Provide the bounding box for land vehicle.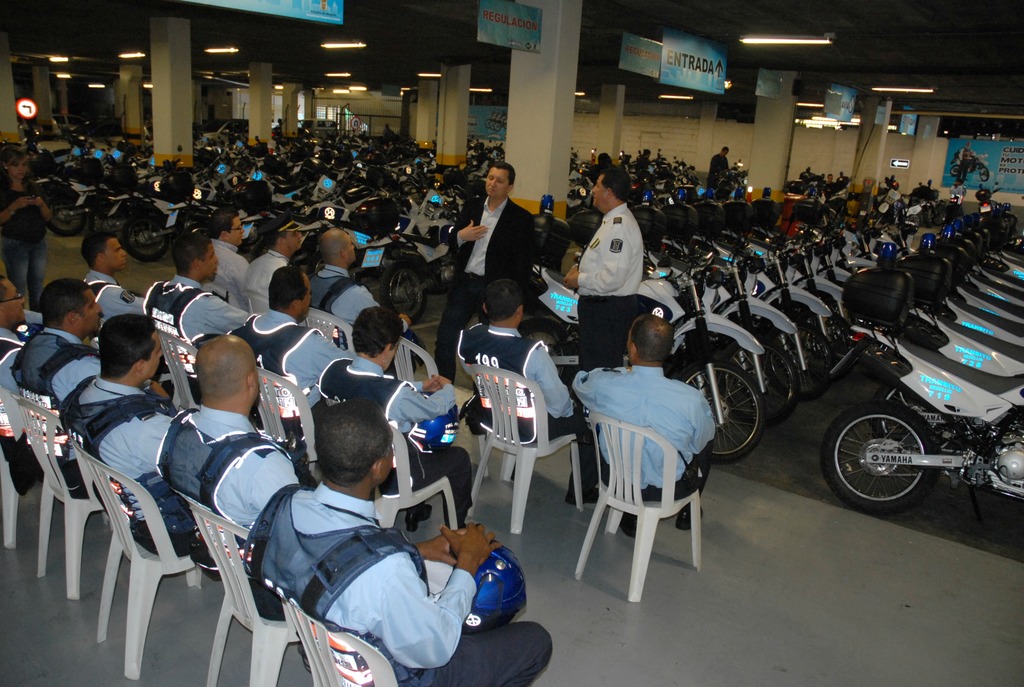
[819,311,1023,516].
